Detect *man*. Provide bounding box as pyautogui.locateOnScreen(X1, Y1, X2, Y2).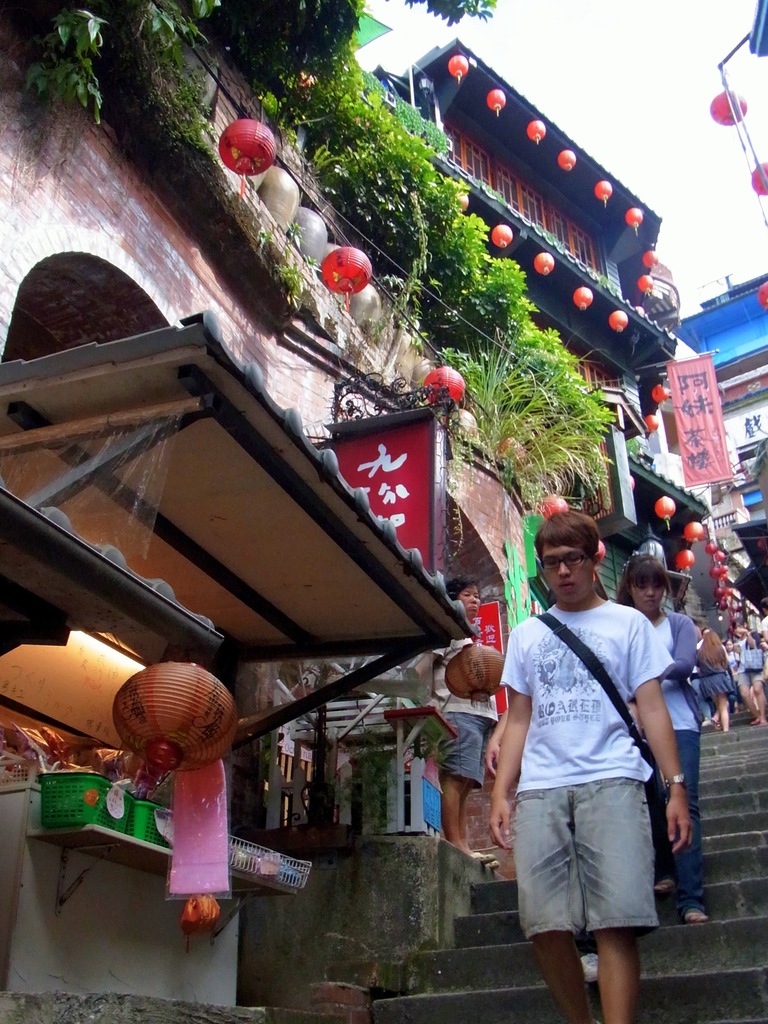
pyautogui.locateOnScreen(476, 520, 680, 1023).
